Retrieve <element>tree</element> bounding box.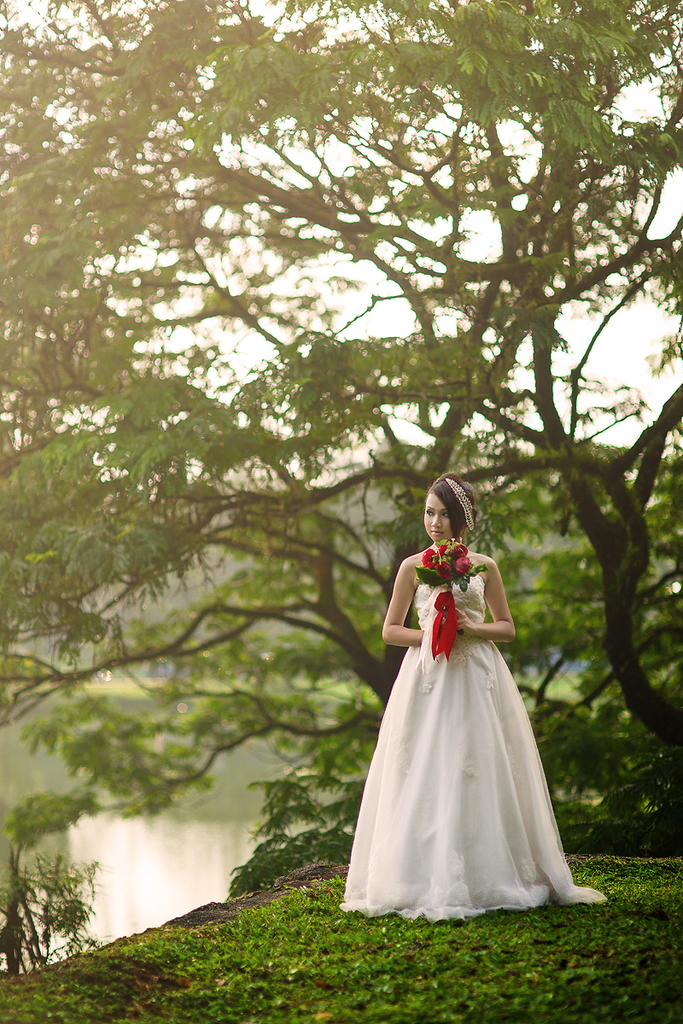
Bounding box: [563, 771, 682, 855].
